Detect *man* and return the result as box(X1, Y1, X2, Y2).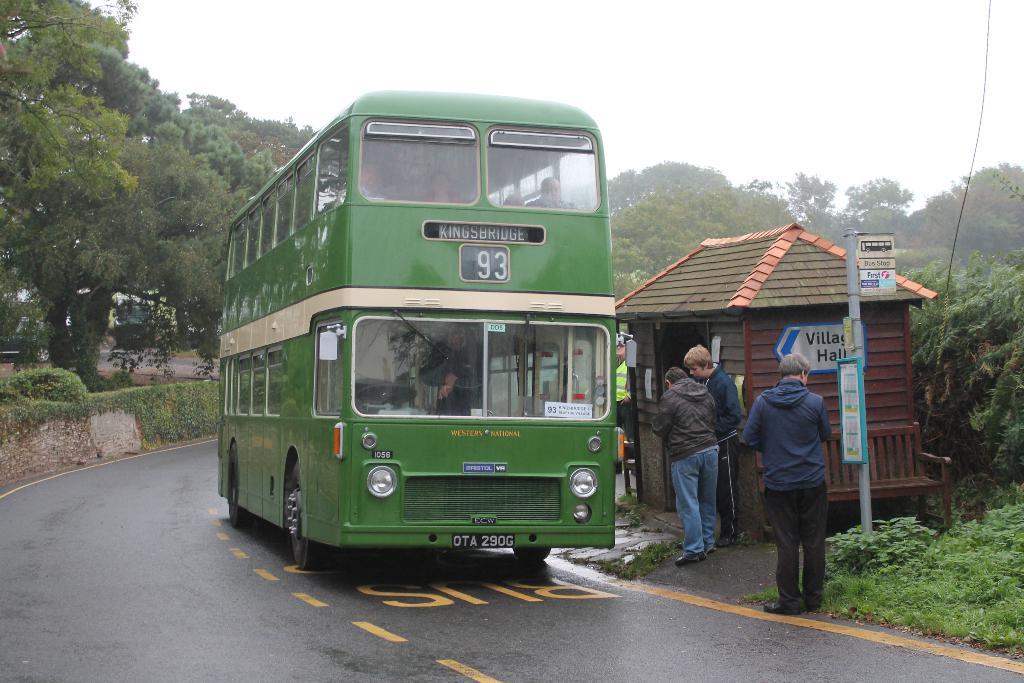
box(525, 174, 580, 208).
